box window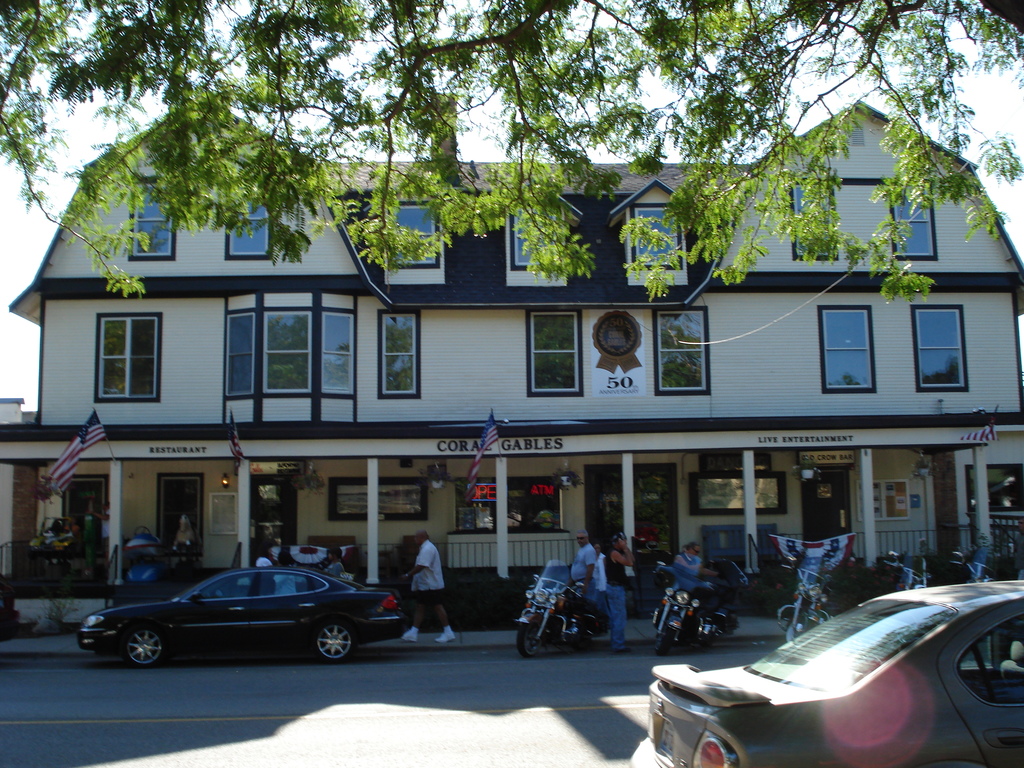
{"left": 500, "top": 179, "right": 582, "bottom": 286}
